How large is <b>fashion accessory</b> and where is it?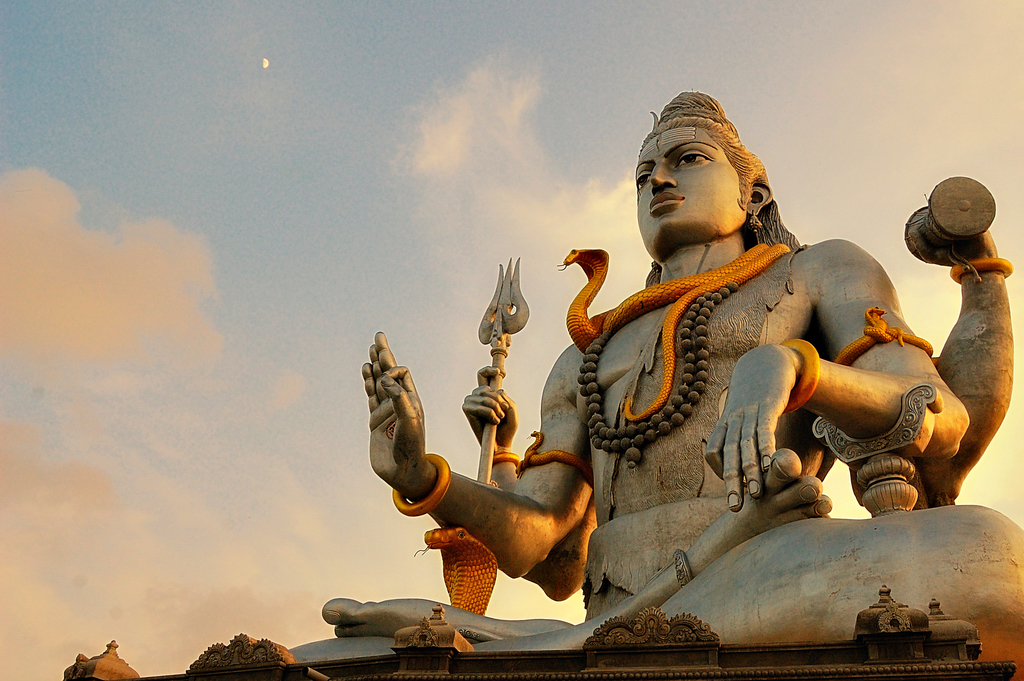
Bounding box: <box>390,456,453,519</box>.
